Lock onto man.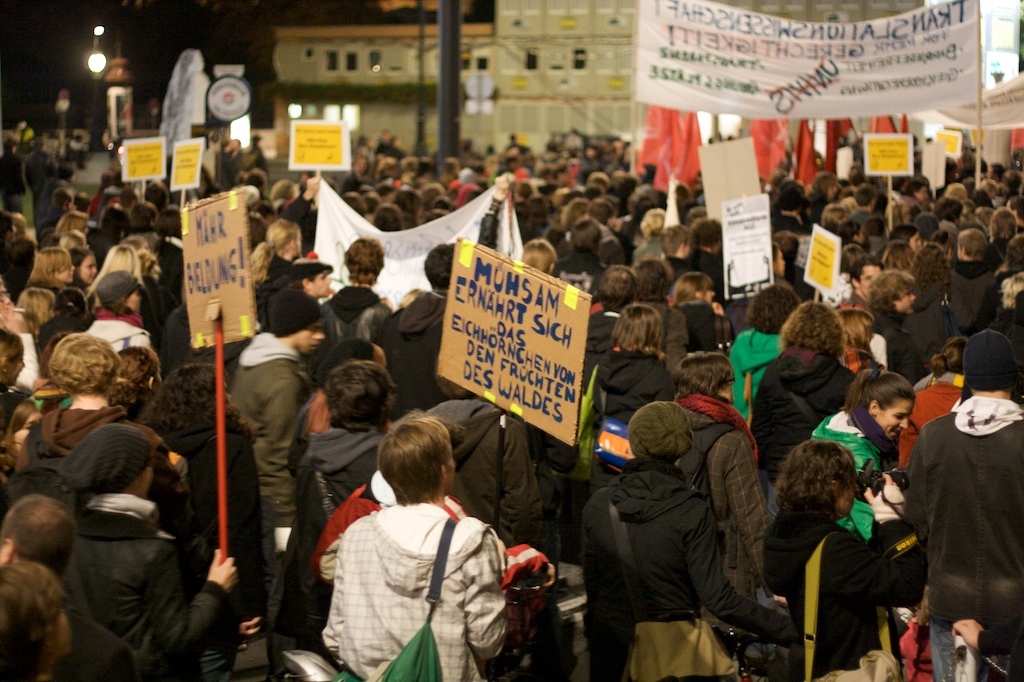
Locked: 426:352:539:550.
